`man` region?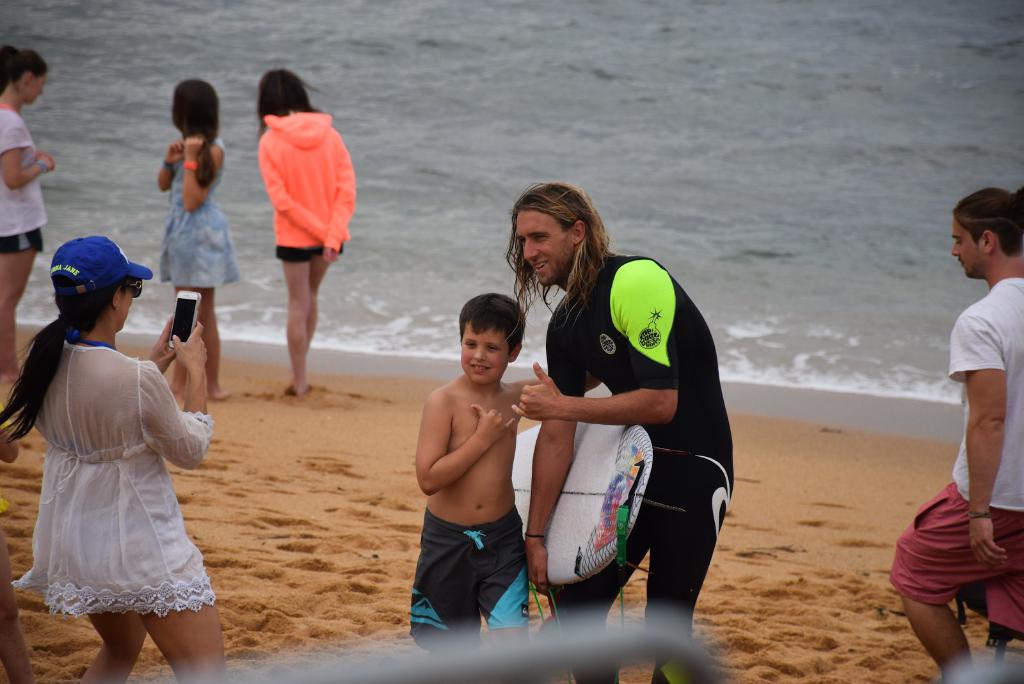
select_region(886, 189, 1023, 683)
